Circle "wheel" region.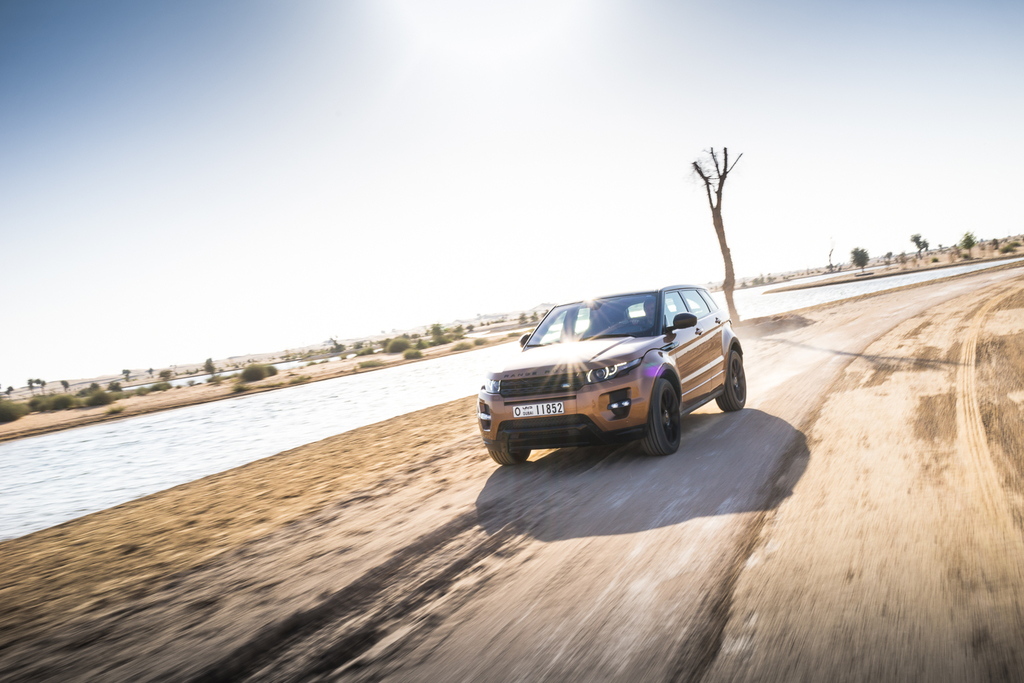
Region: <bbox>489, 449, 530, 466</bbox>.
